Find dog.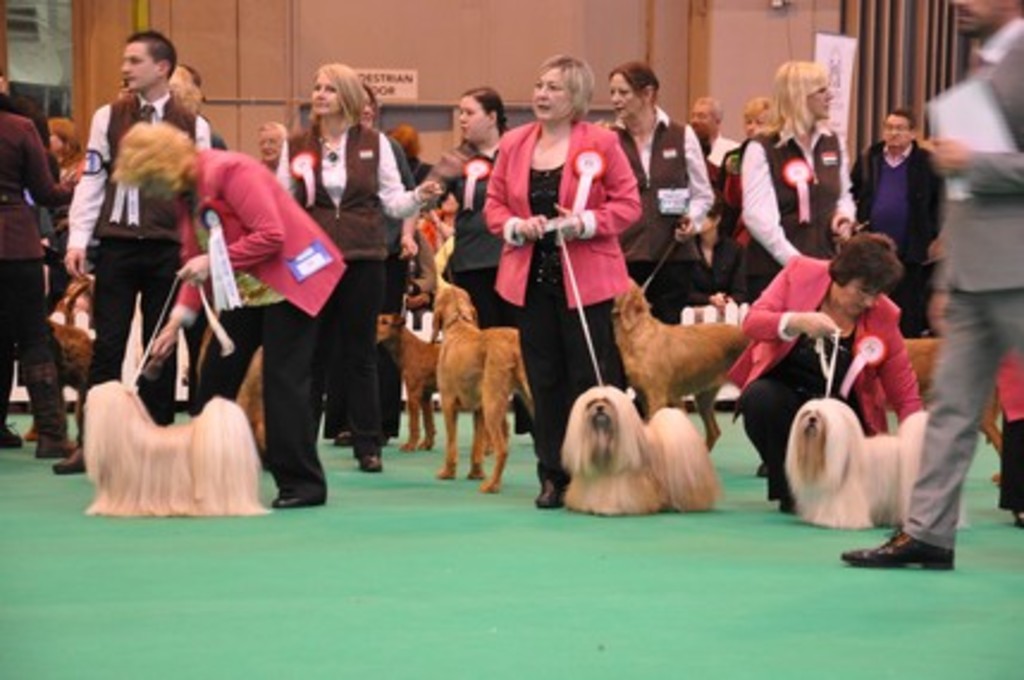
x1=427, y1=284, x2=537, y2=496.
